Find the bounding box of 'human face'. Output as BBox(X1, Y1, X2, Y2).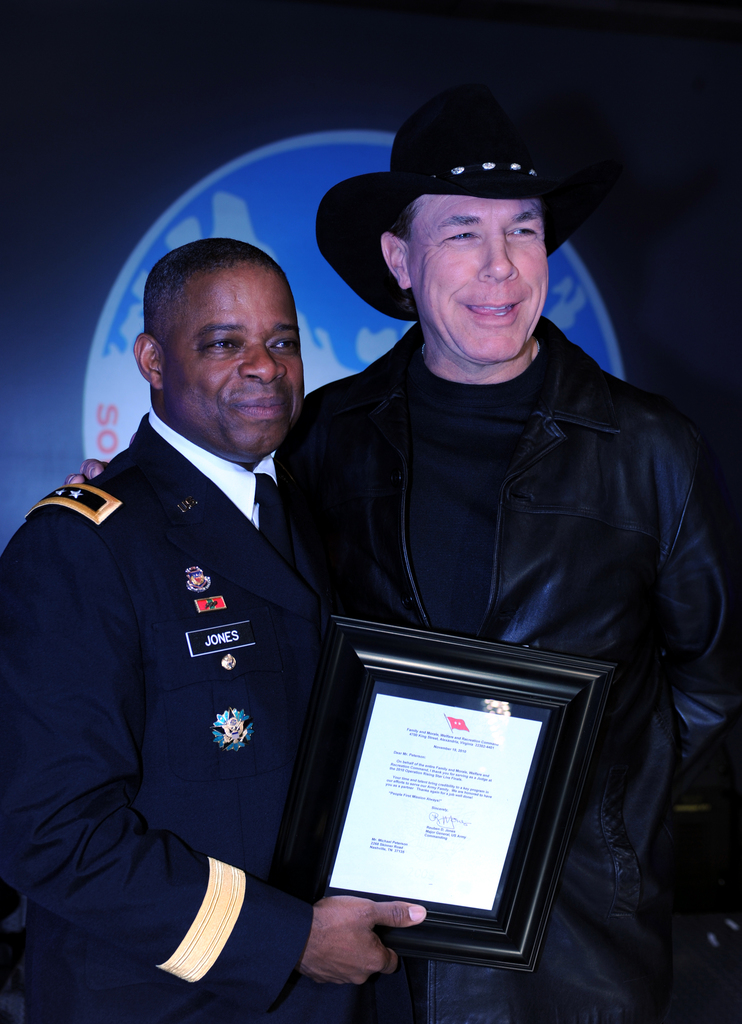
BBox(165, 271, 304, 451).
